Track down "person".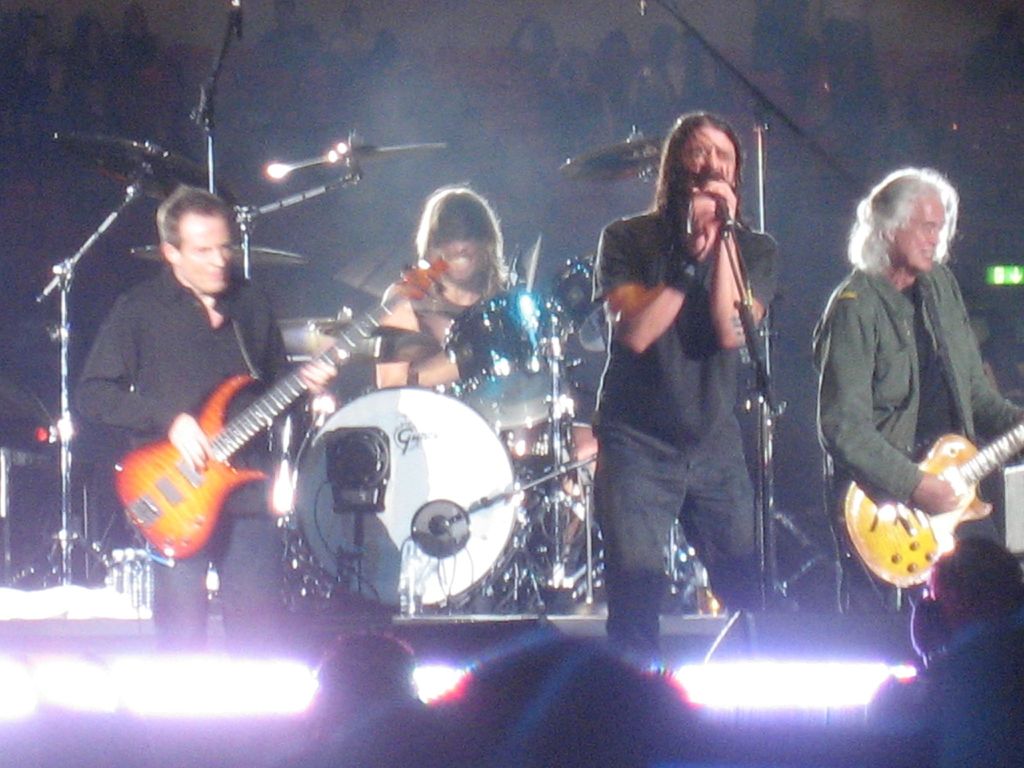
Tracked to <region>88, 183, 339, 648</region>.
